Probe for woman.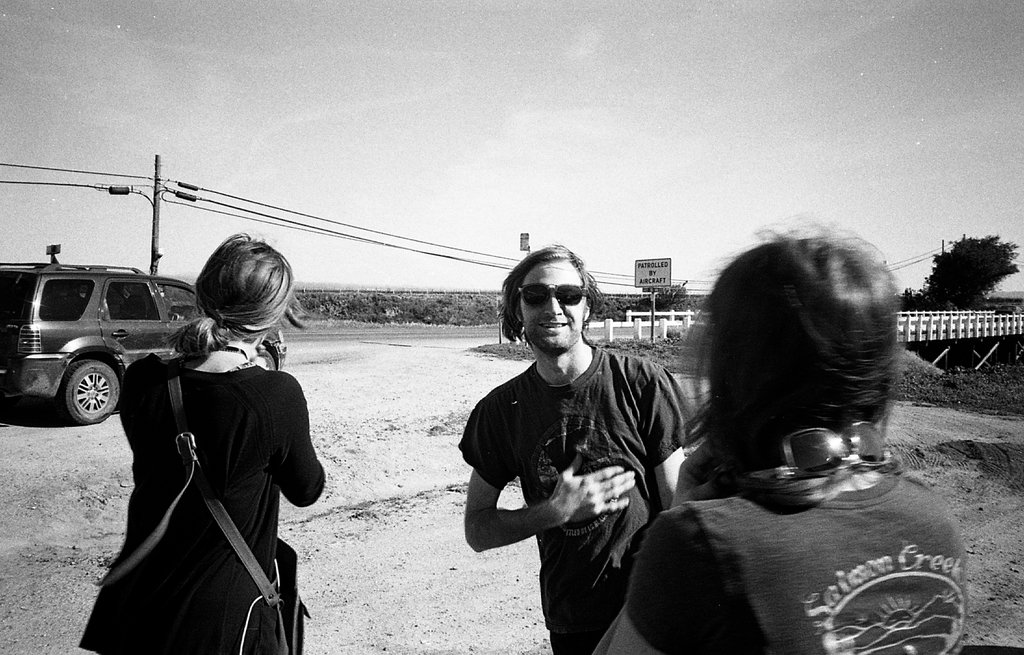
Probe result: 77,236,323,654.
